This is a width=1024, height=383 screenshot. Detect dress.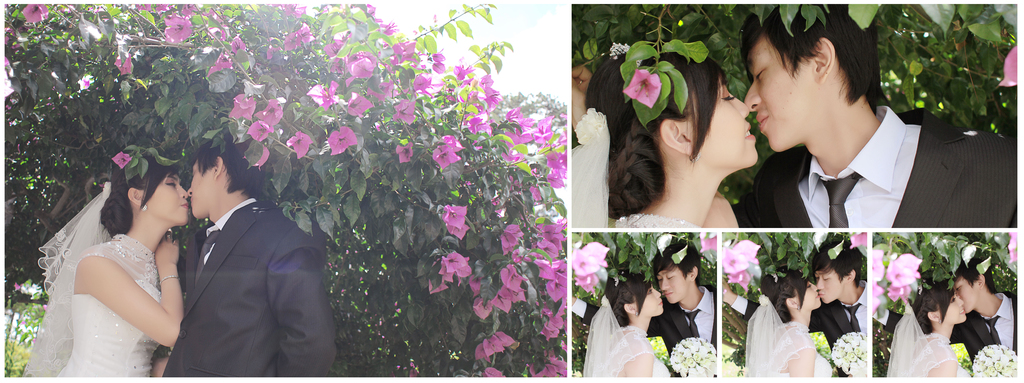
[left=906, top=333, right=971, bottom=379].
